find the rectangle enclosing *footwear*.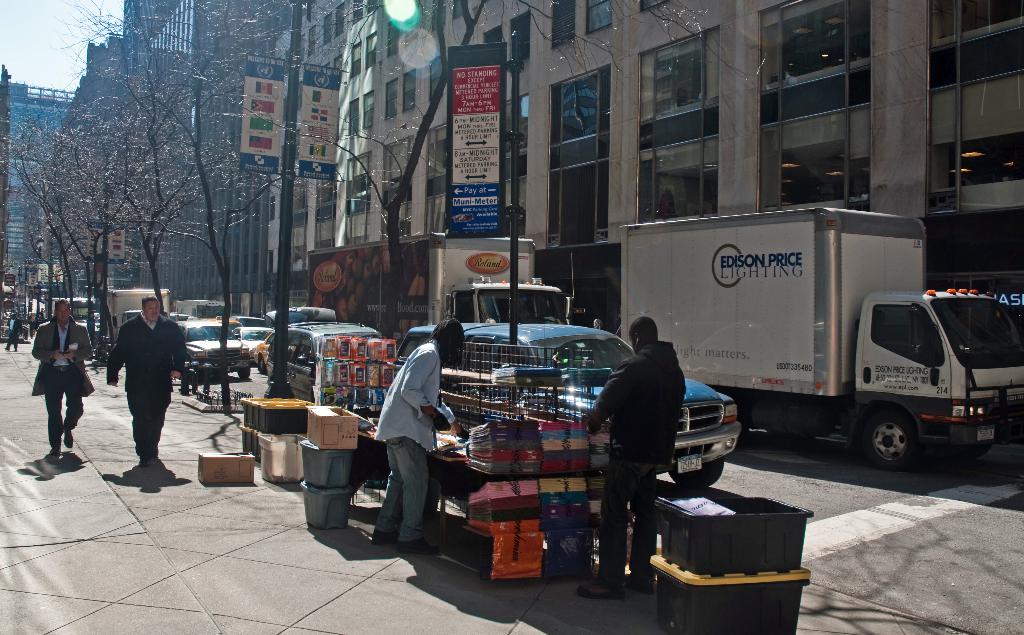
x1=49 y1=446 x2=63 y2=462.
